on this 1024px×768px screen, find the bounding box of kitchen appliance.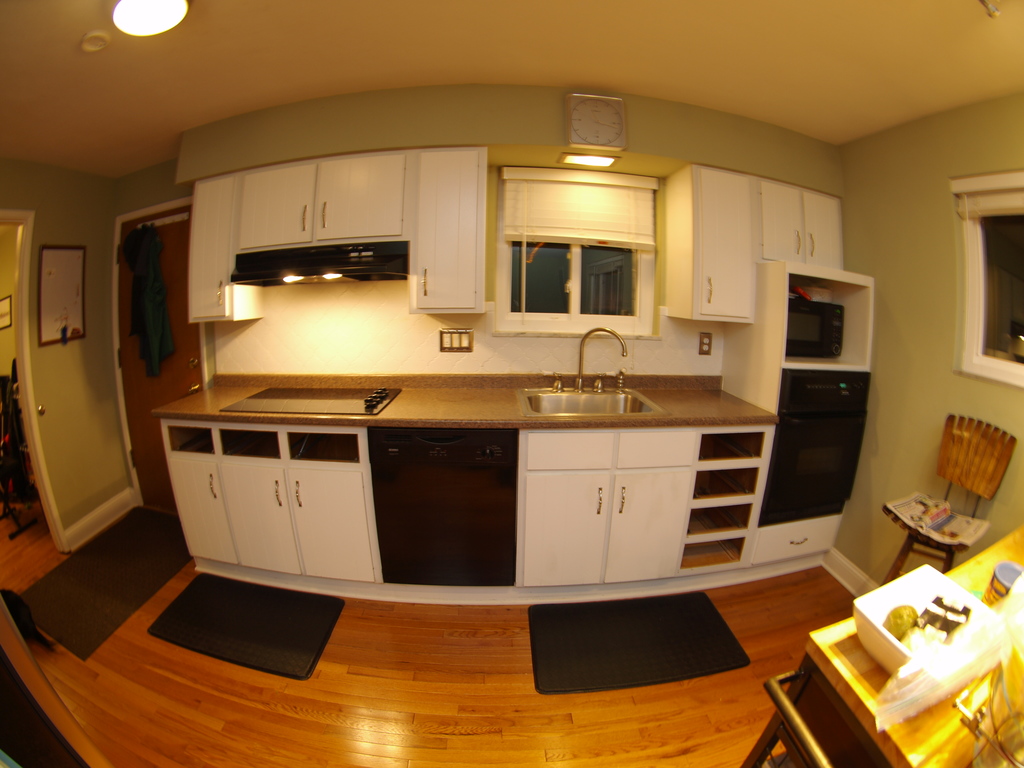
Bounding box: select_region(220, 426, 281, 456).
